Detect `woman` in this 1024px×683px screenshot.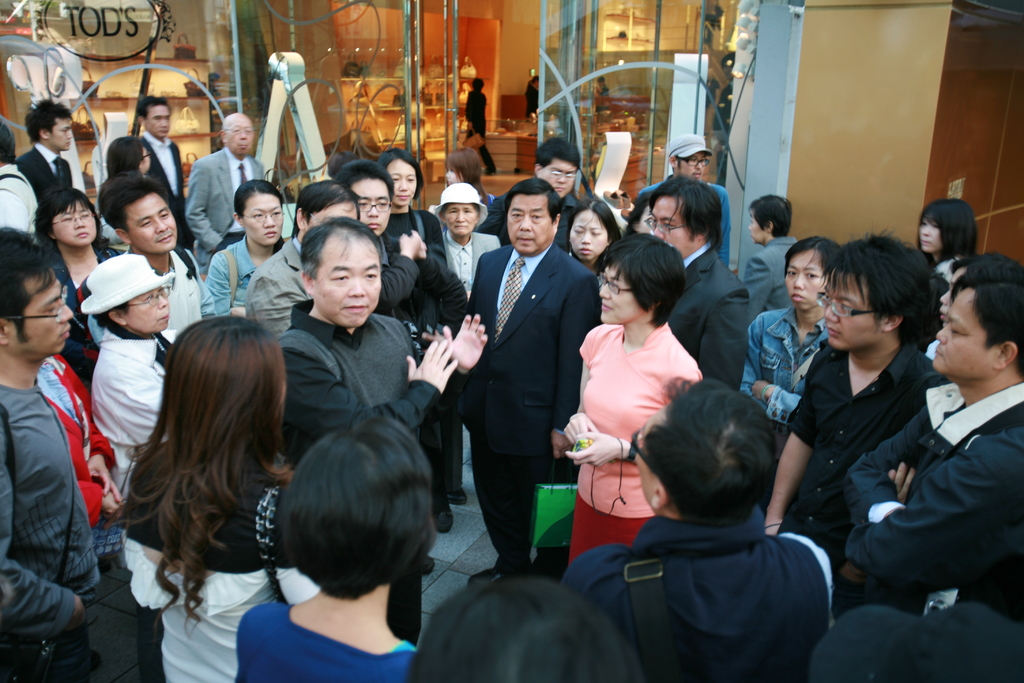
Detection: 111,313,291,682.
